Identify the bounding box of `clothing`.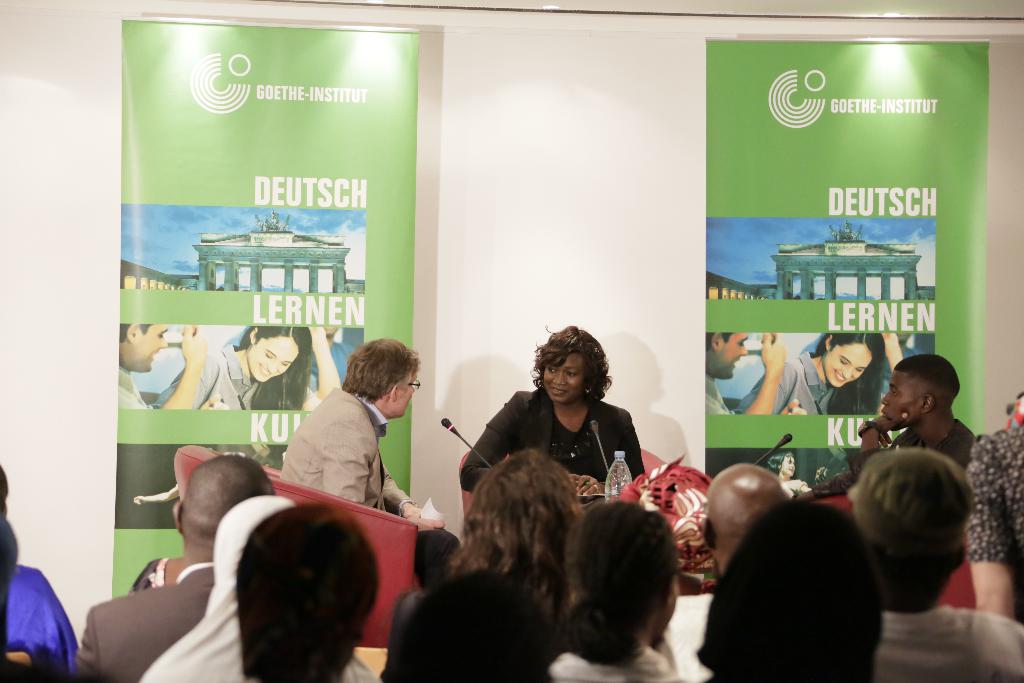
875 607 1023 682.
